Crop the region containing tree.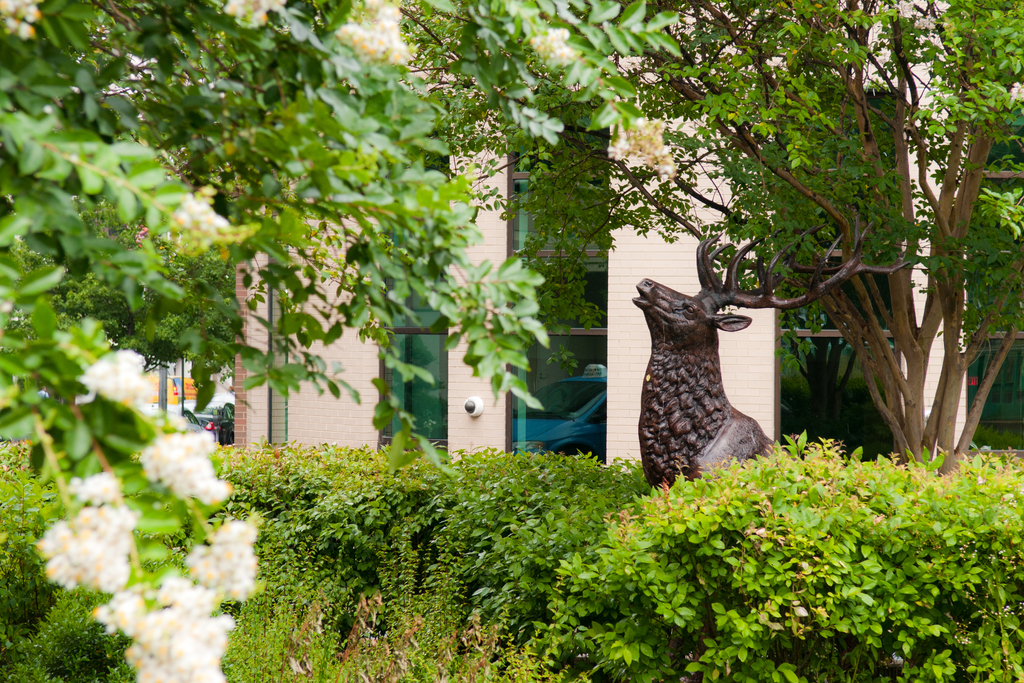
Crop region: (left=0, top=0, right=545, bottom=682).
